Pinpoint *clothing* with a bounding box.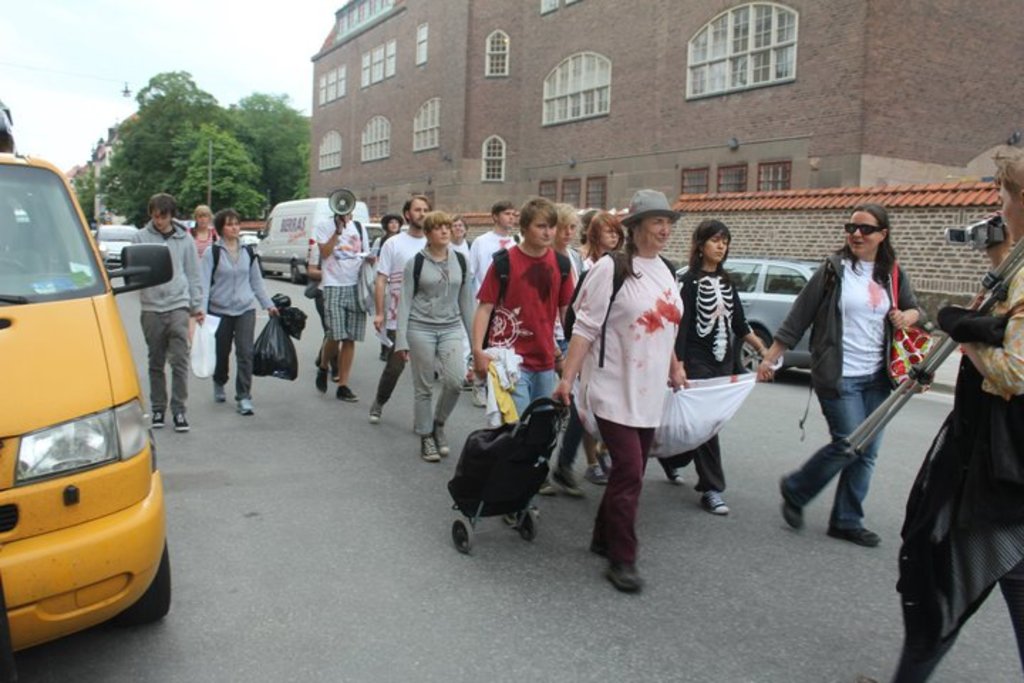
bbox(479, 243, 575, 427).
